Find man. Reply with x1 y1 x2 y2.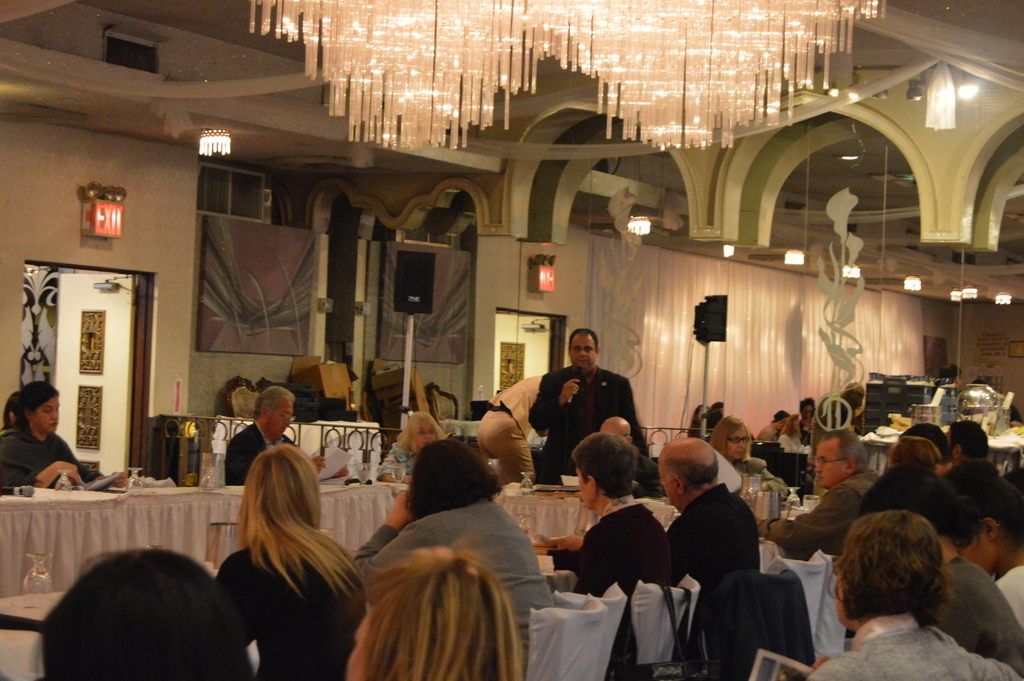
897 418 971 499.
